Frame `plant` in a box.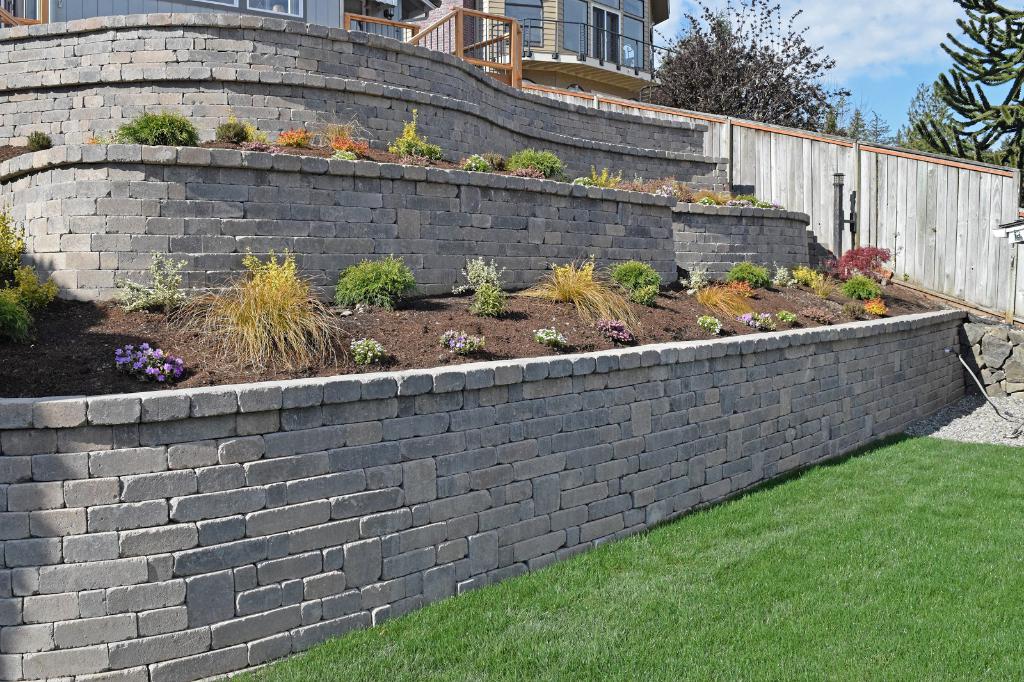
<bbox>381, 147, 428, 165</bbox>.
